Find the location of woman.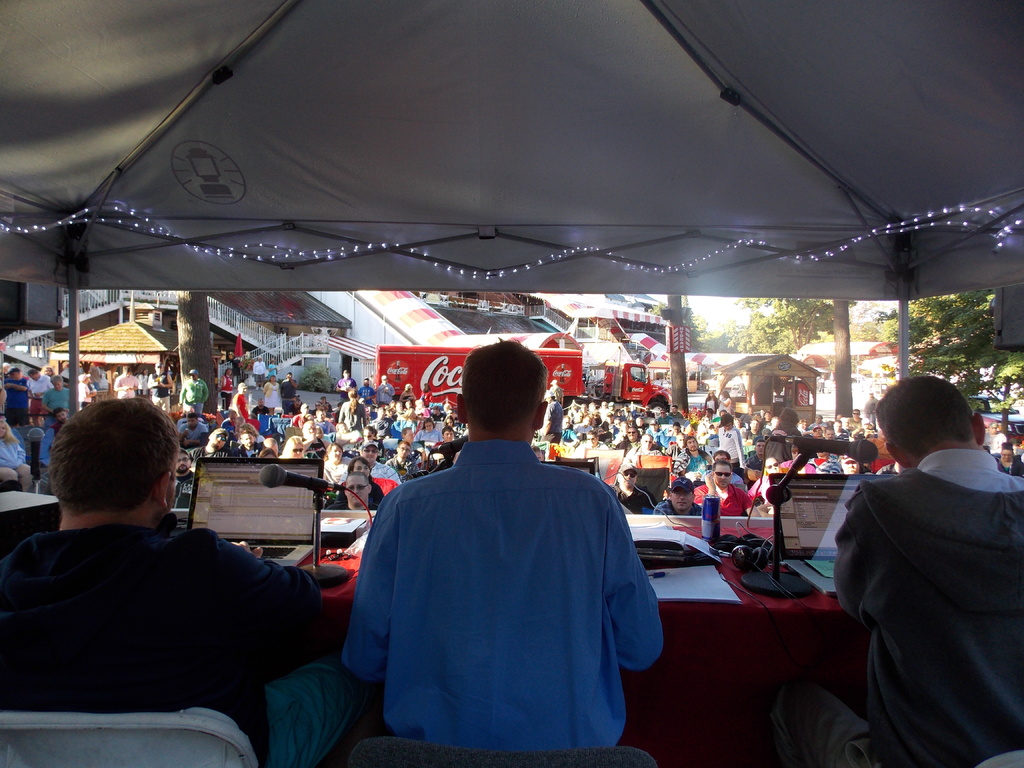
Location: <region>399, 381, 415, 404</region>.
